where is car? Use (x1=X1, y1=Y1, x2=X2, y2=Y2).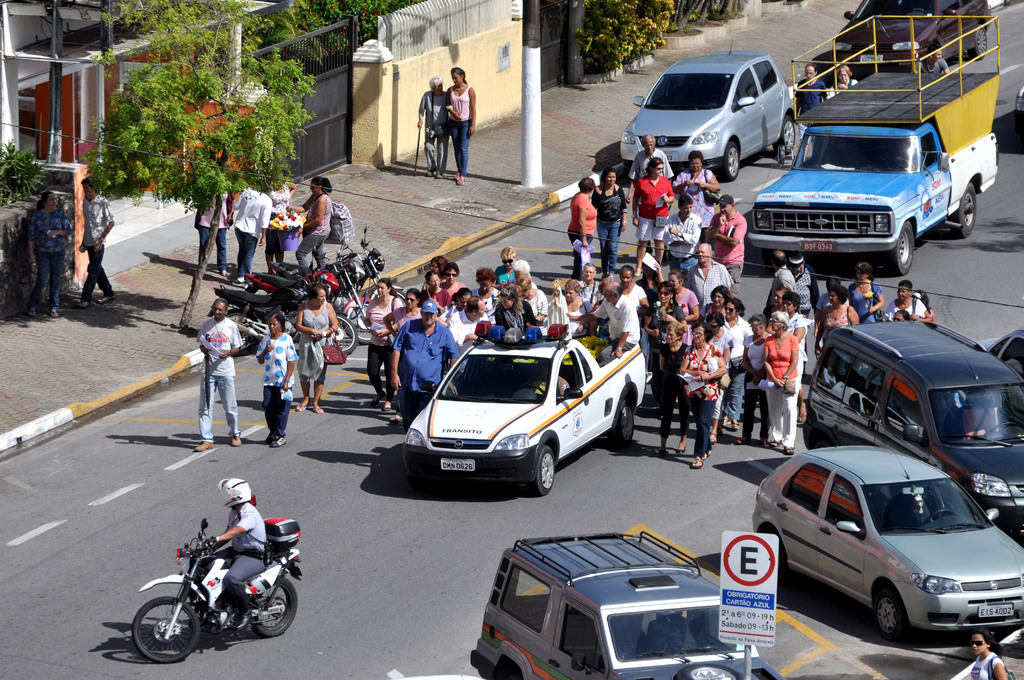
(x1=617, y1=36, x2=801, y2=185).
